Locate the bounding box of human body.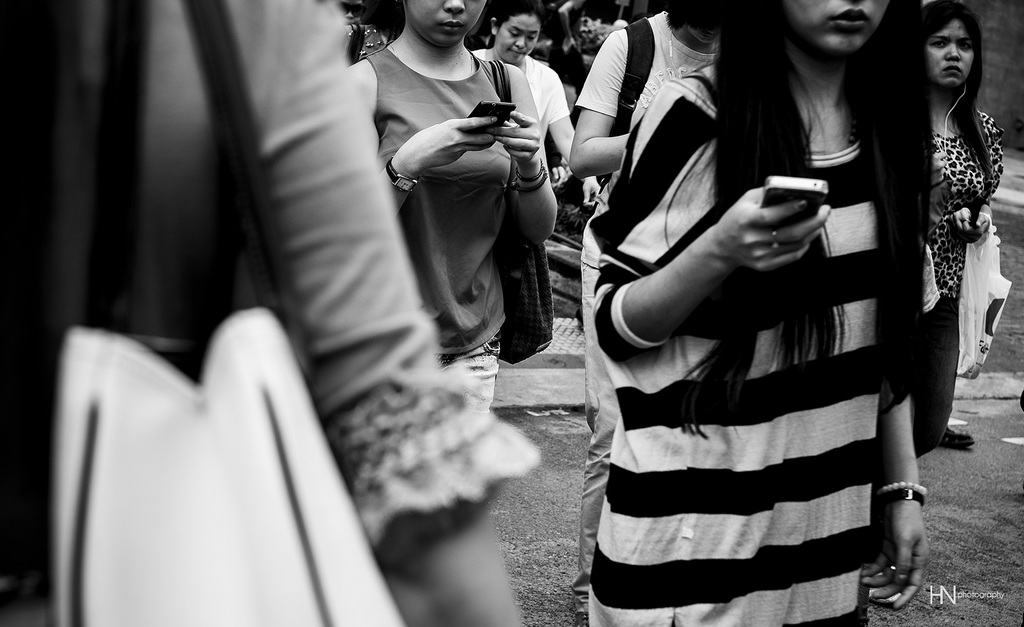
Bounding box: rect(348, 33, 559, 414).
